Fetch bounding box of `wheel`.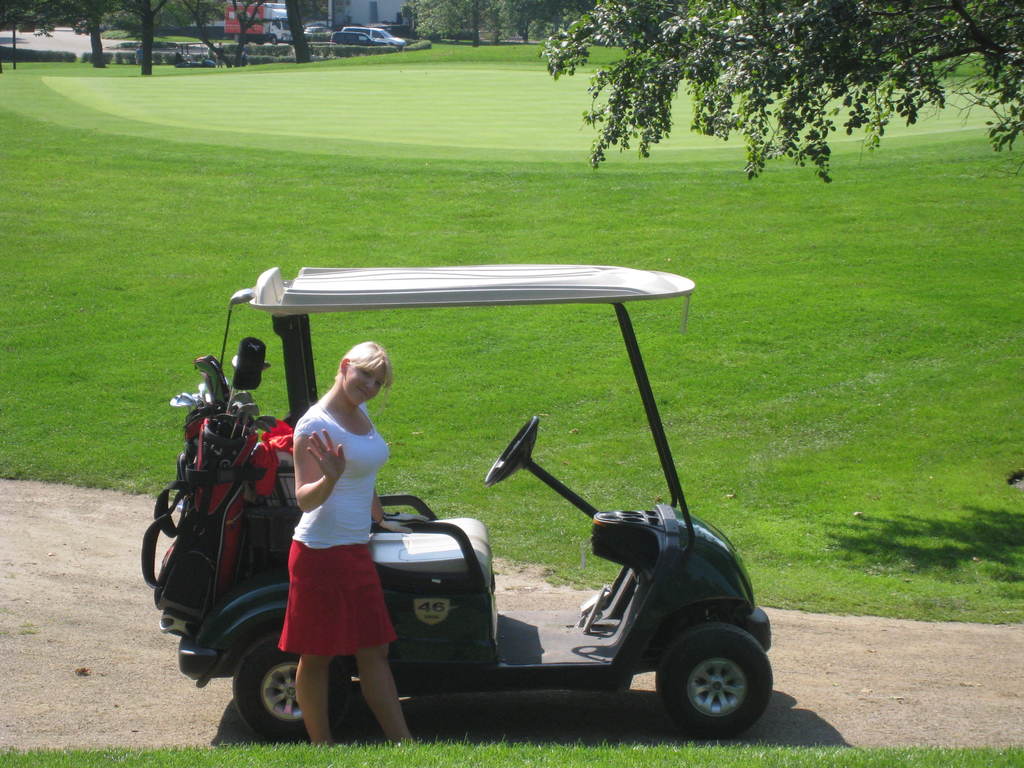
Bbox: (x1=237, y1=633, x2=351, y2=744).
